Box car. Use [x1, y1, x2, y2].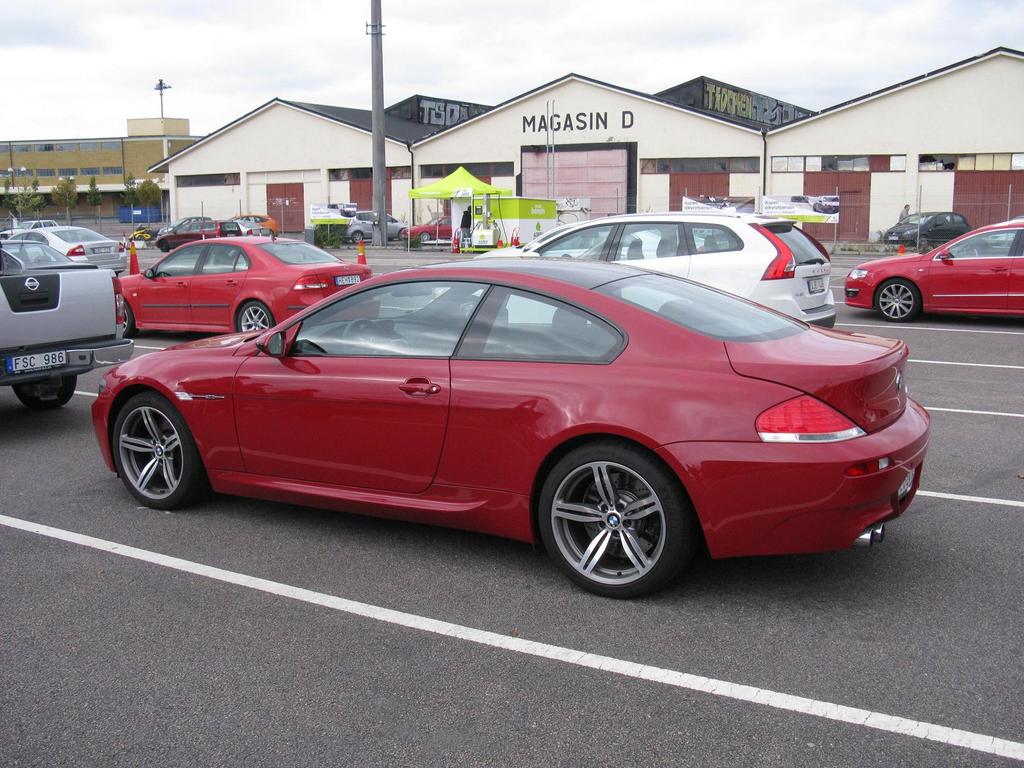
[111, 229, 365, 337].
